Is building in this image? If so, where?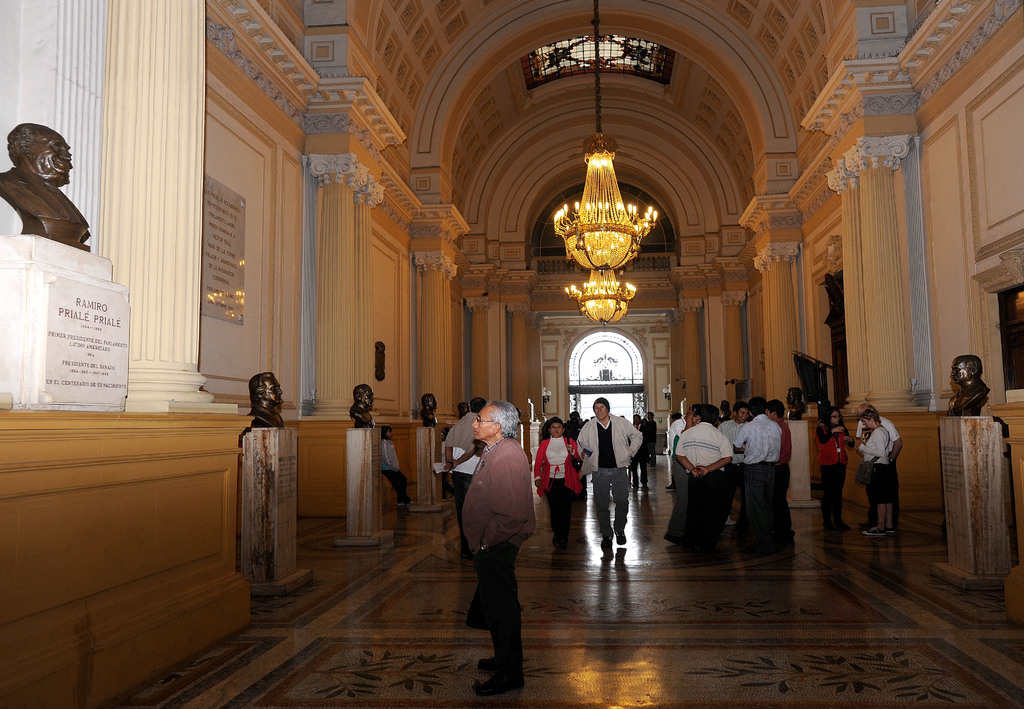
Yes, at [left=7, top=3, right=1022, bottom=705].
